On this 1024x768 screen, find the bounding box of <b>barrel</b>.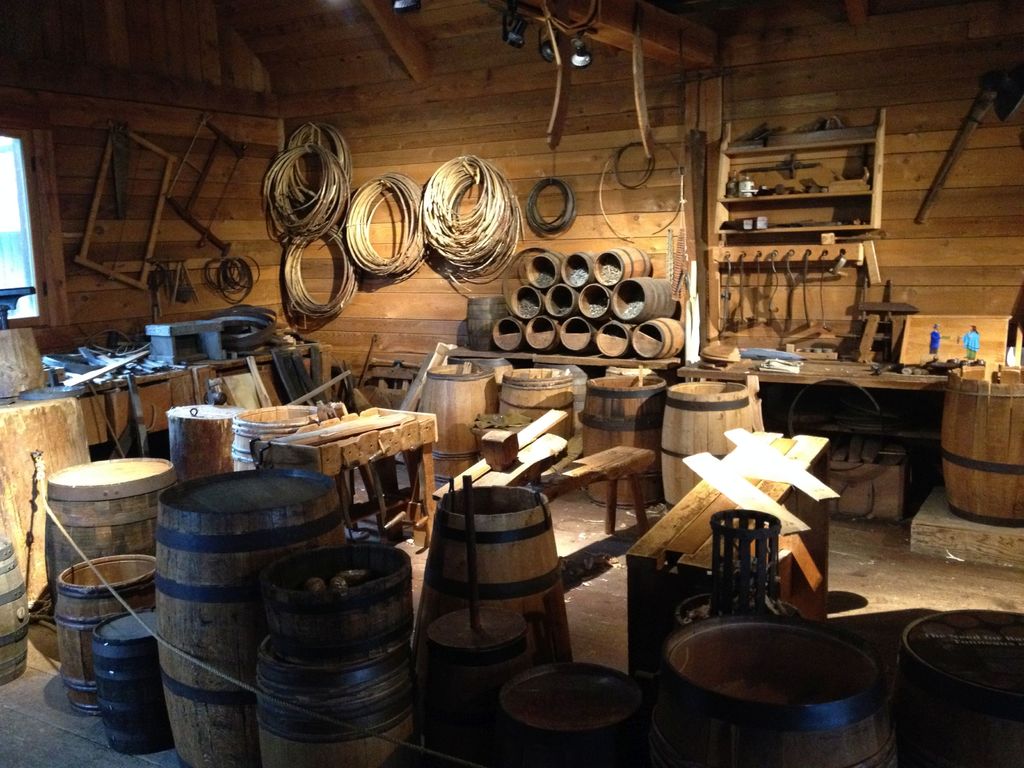
Bounding box: 162:472:342:765.
